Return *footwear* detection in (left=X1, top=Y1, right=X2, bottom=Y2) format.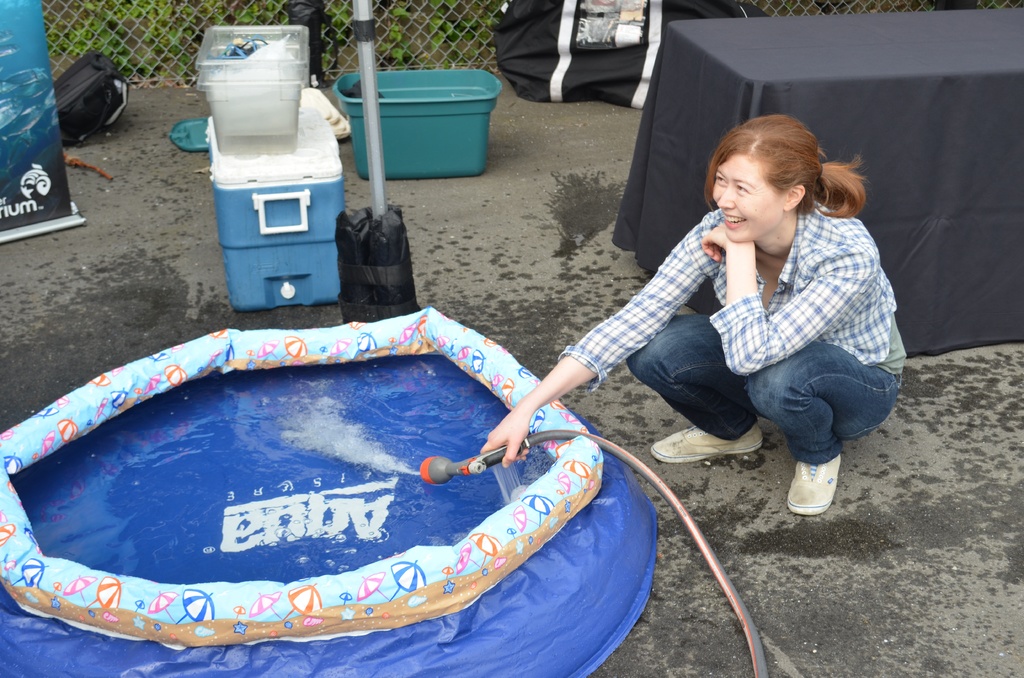
(left=648, top=427, right=772, bottom=457).
